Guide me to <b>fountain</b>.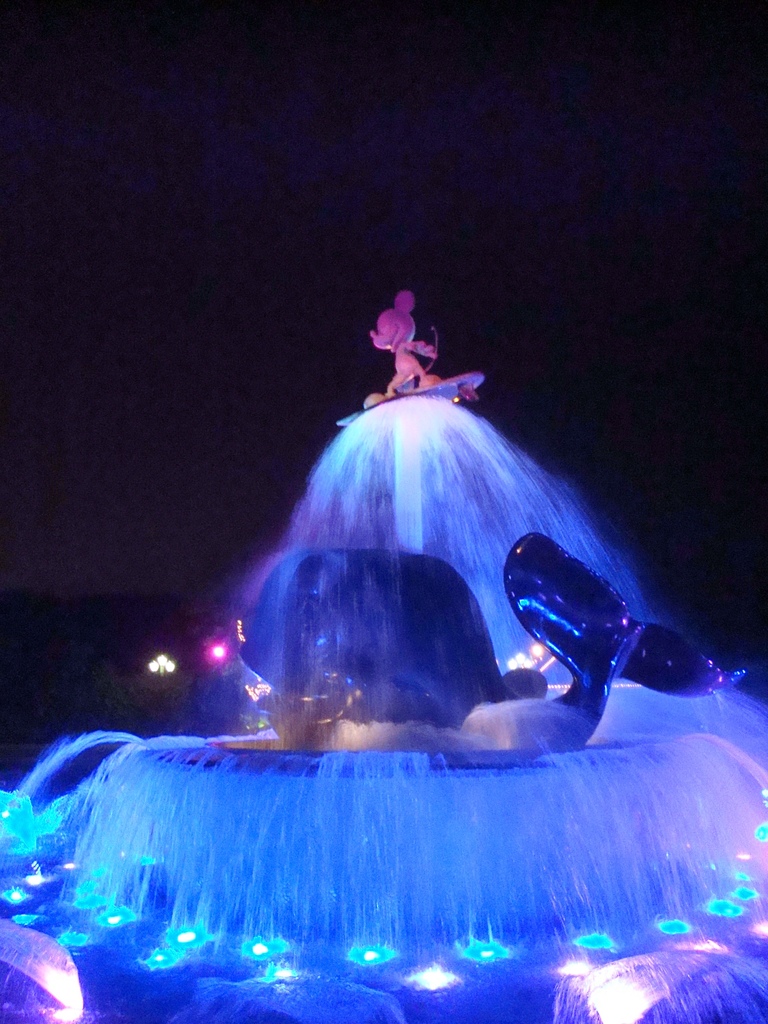
Guidance: crop(1, 285, 764, 1023).
